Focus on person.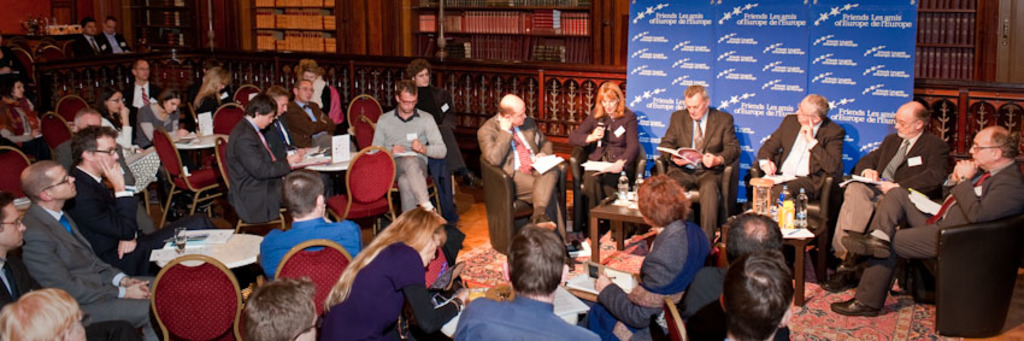
Focused at 695, 255, 794, 340.
